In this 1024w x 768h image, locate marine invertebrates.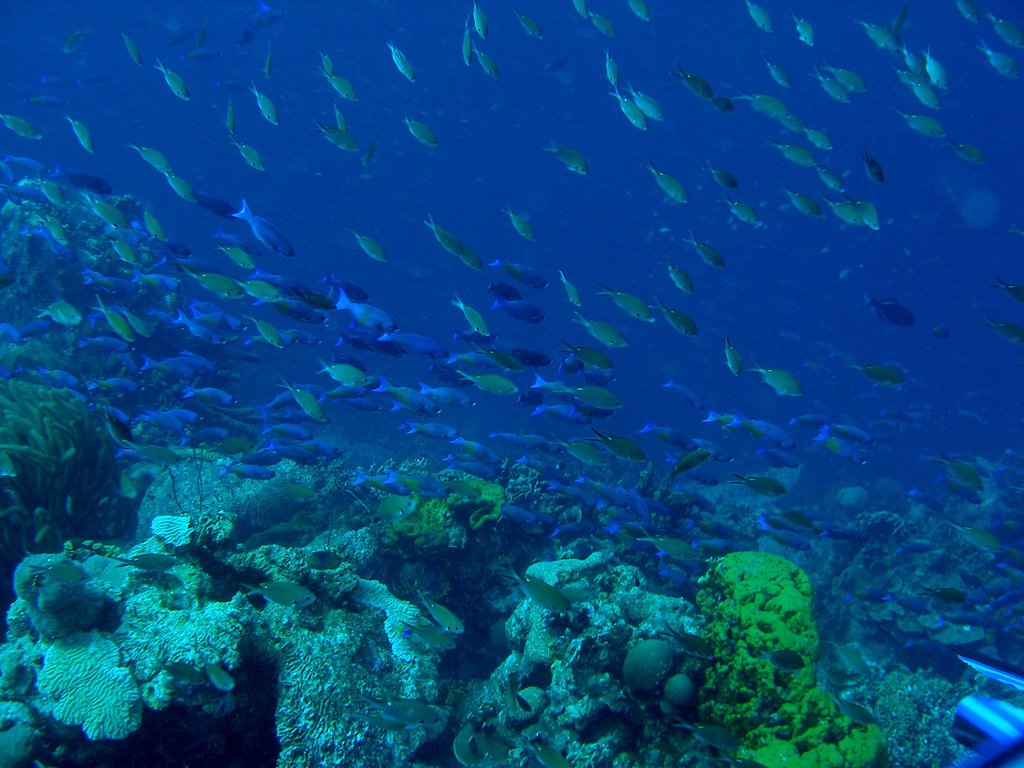
Bounding box: Rect(874, 591, 899, 631).
